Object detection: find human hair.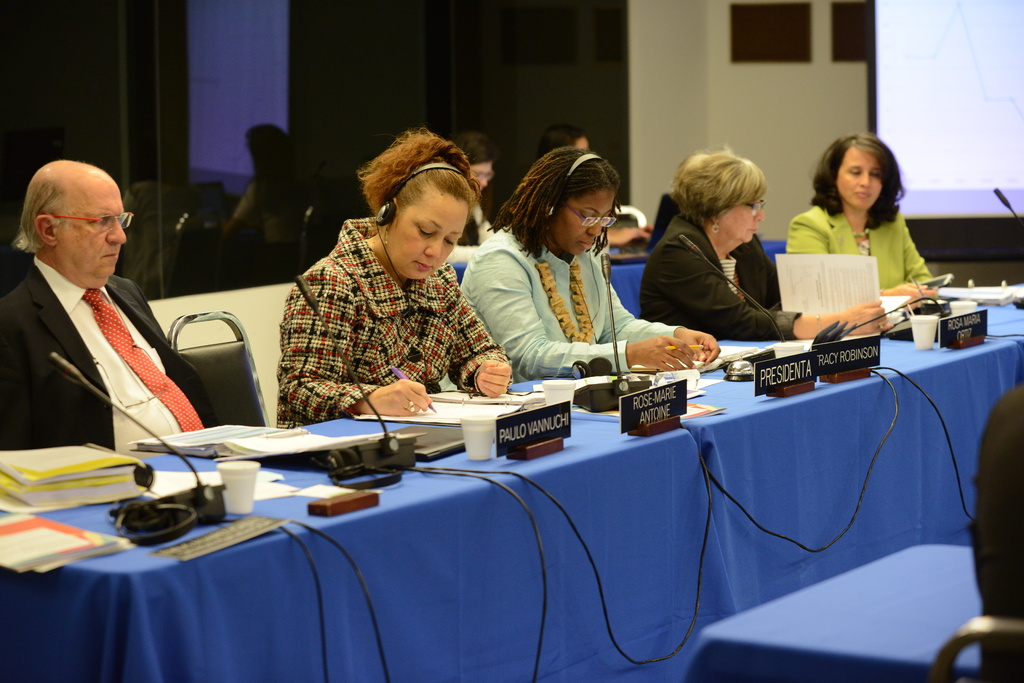
region(669, 141, 765, 232).
